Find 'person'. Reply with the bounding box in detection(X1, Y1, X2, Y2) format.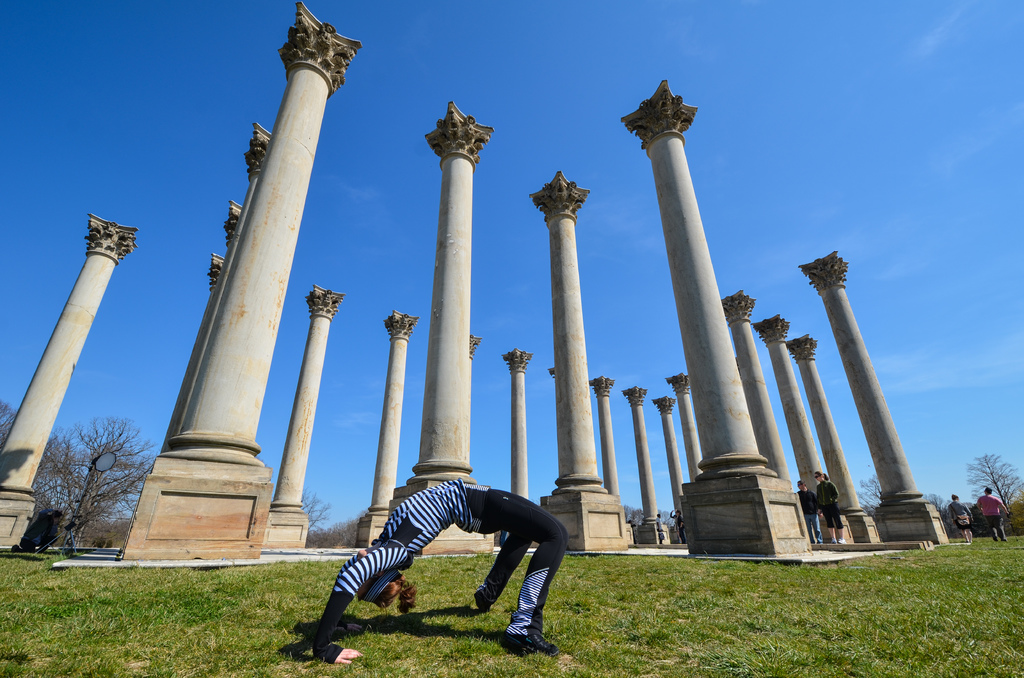
detection(979, 490, 1005, 536).
